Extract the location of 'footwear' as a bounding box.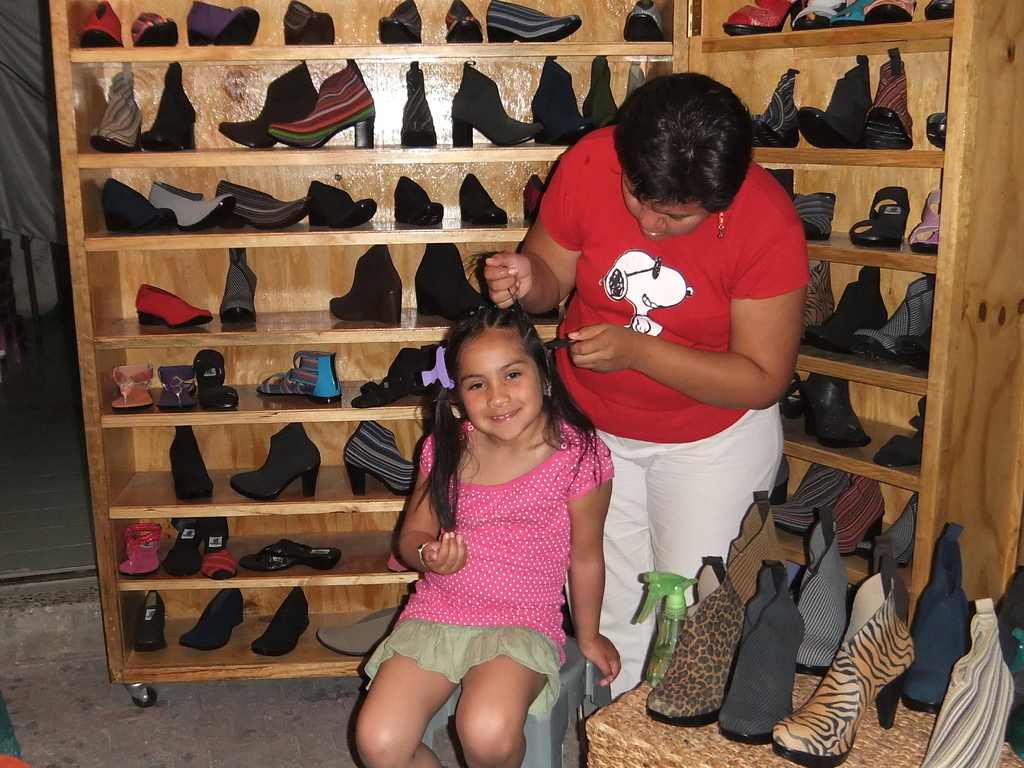
box=[794, 53, 872, 148].
